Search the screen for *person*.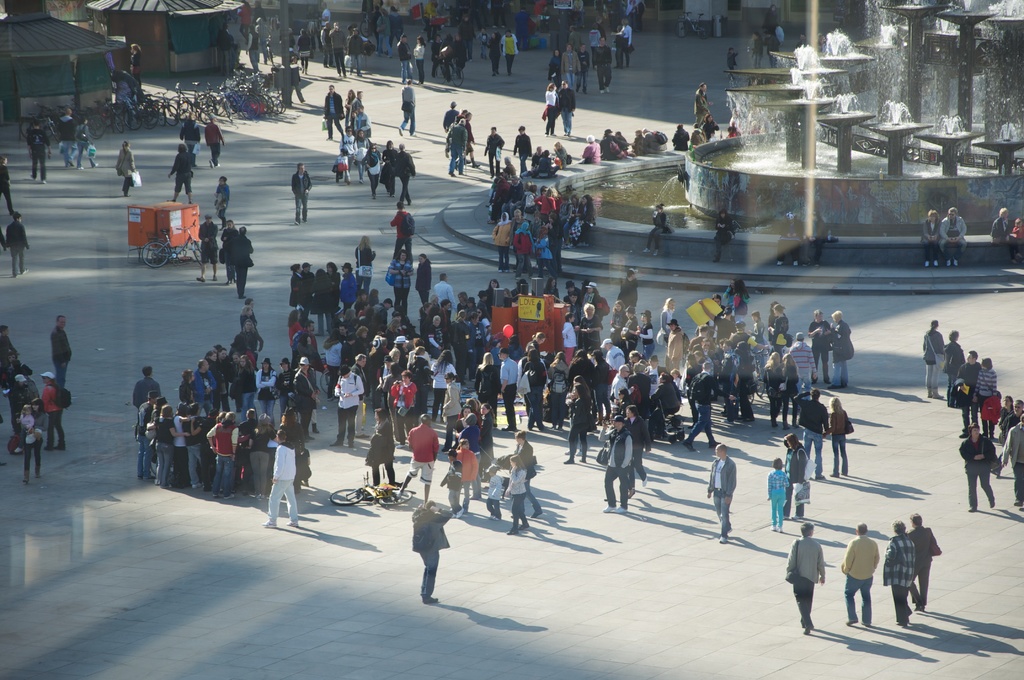
Found at 564/293/584/325.
